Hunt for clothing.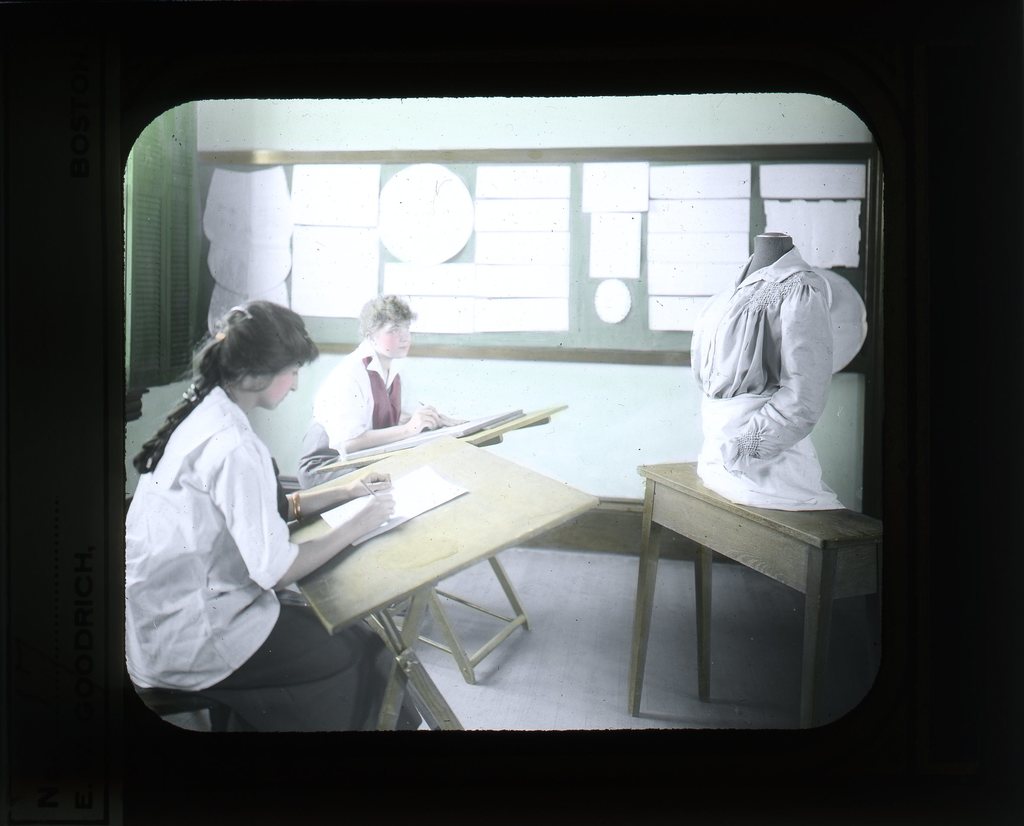
Hunted down at detection(122, 386, 416, 729).
